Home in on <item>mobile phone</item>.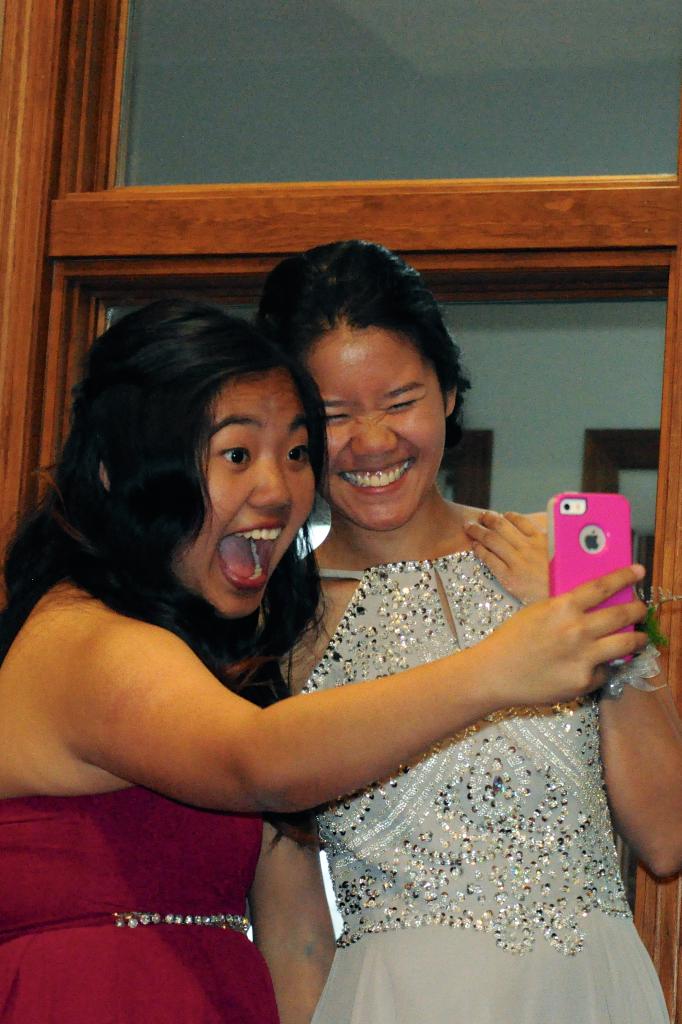
Homed in at bbox=(546, 492, 637, 666).
